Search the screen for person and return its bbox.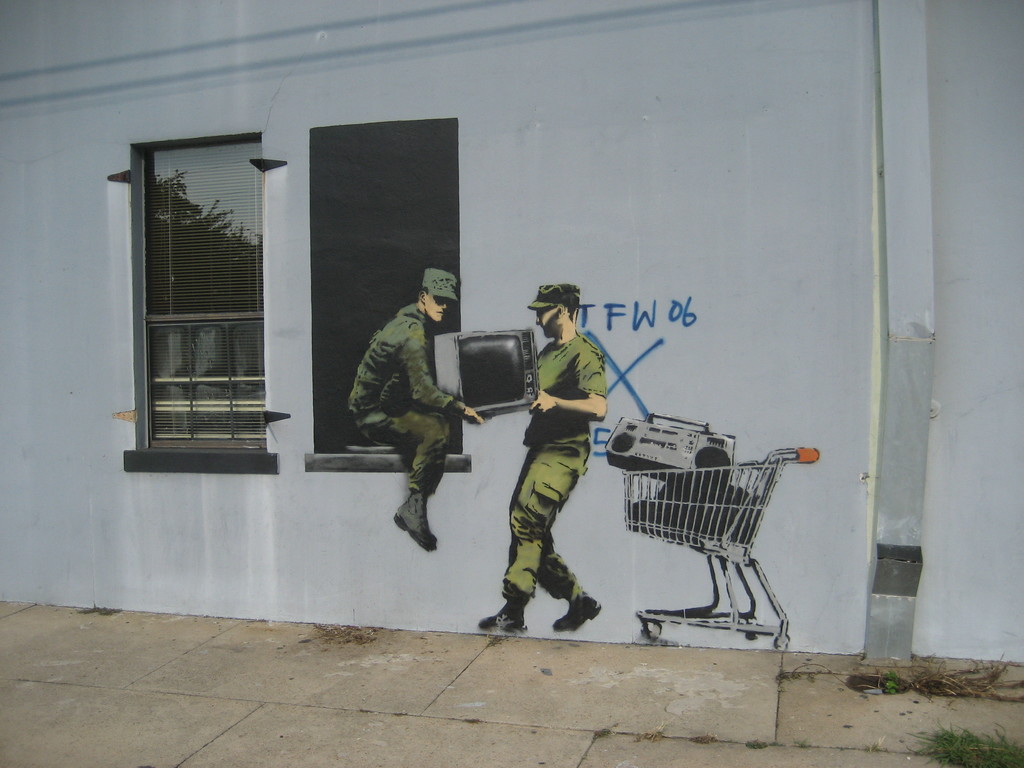
Found: <region>495, 274, 609, 642</region>.
